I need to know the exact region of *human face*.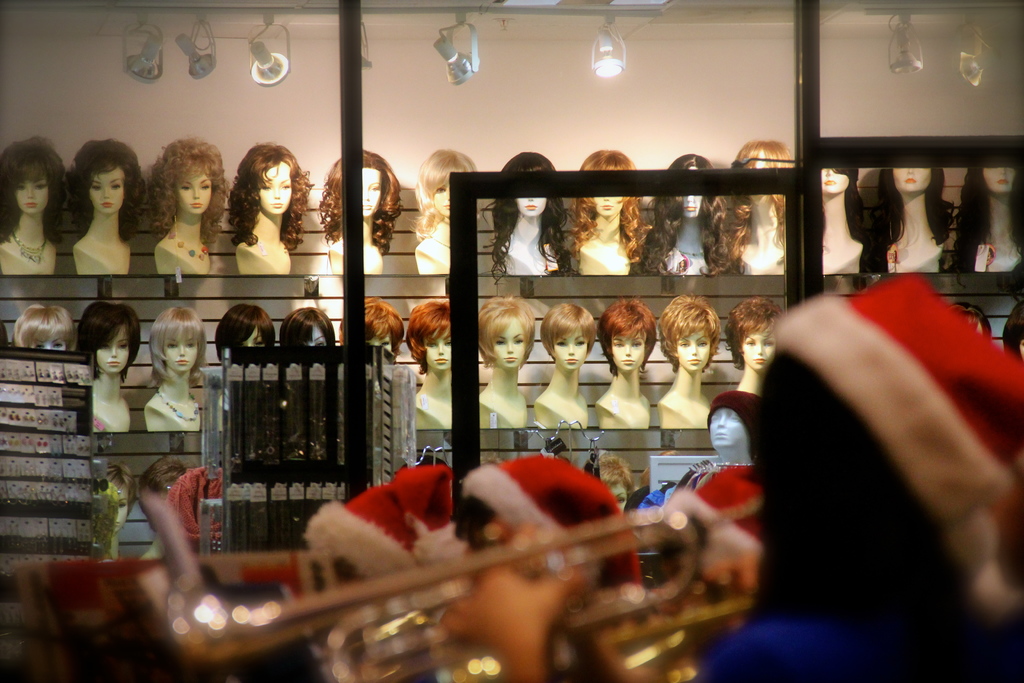
Region: 304,327,324,343.
